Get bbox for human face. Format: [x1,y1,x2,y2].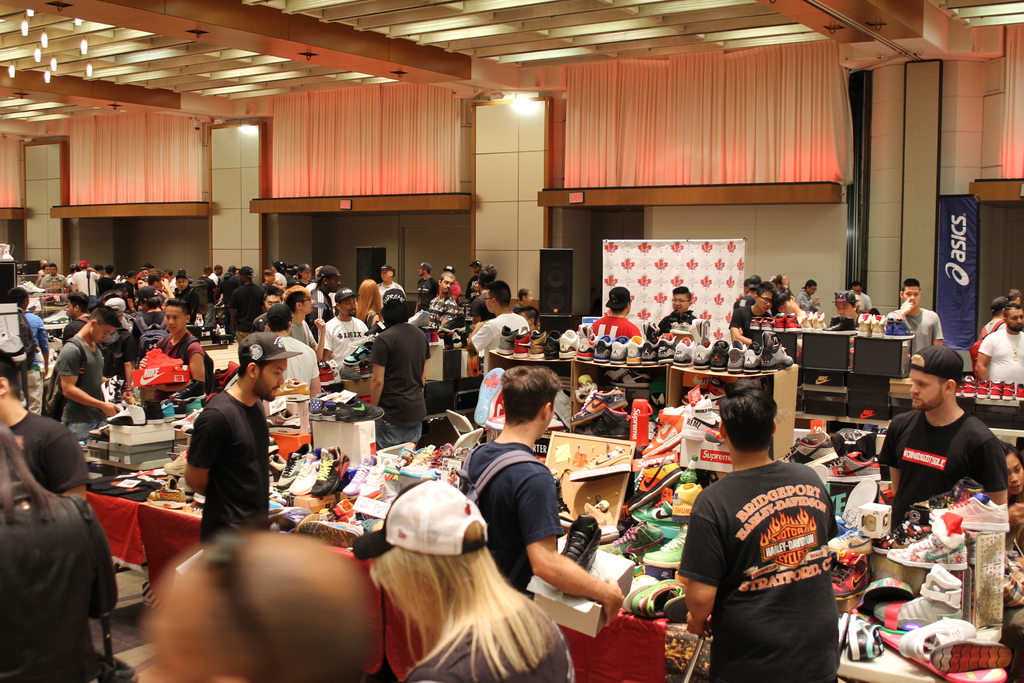
[760,293,769,310].
